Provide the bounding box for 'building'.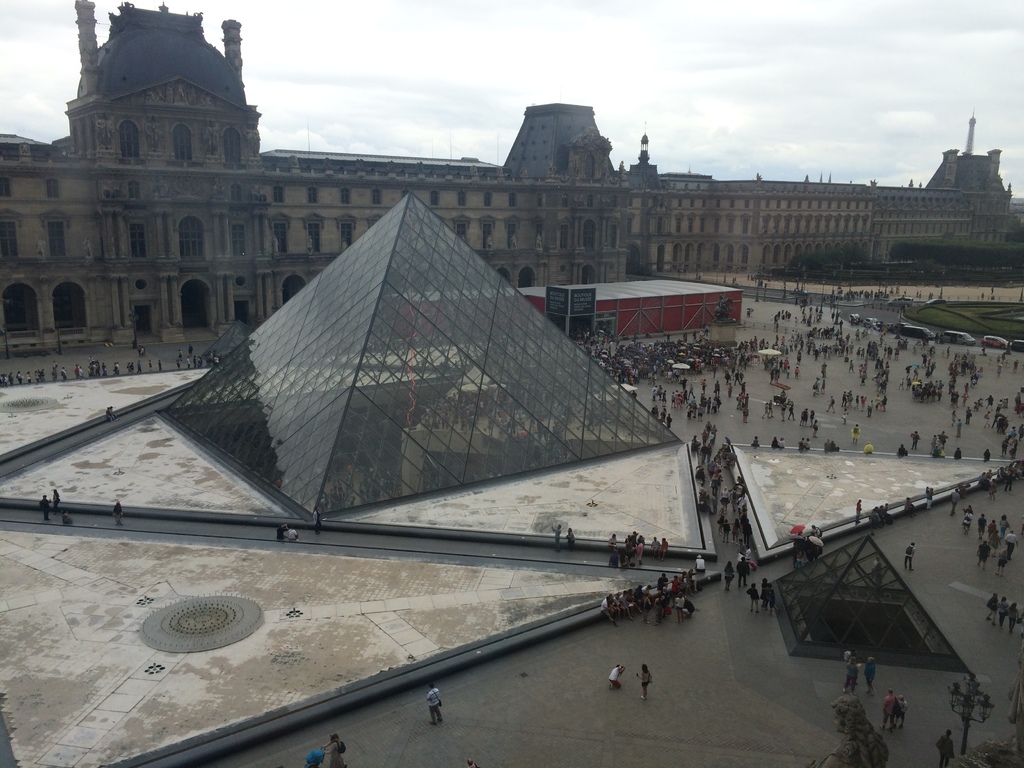
(0,0,1013,347).
